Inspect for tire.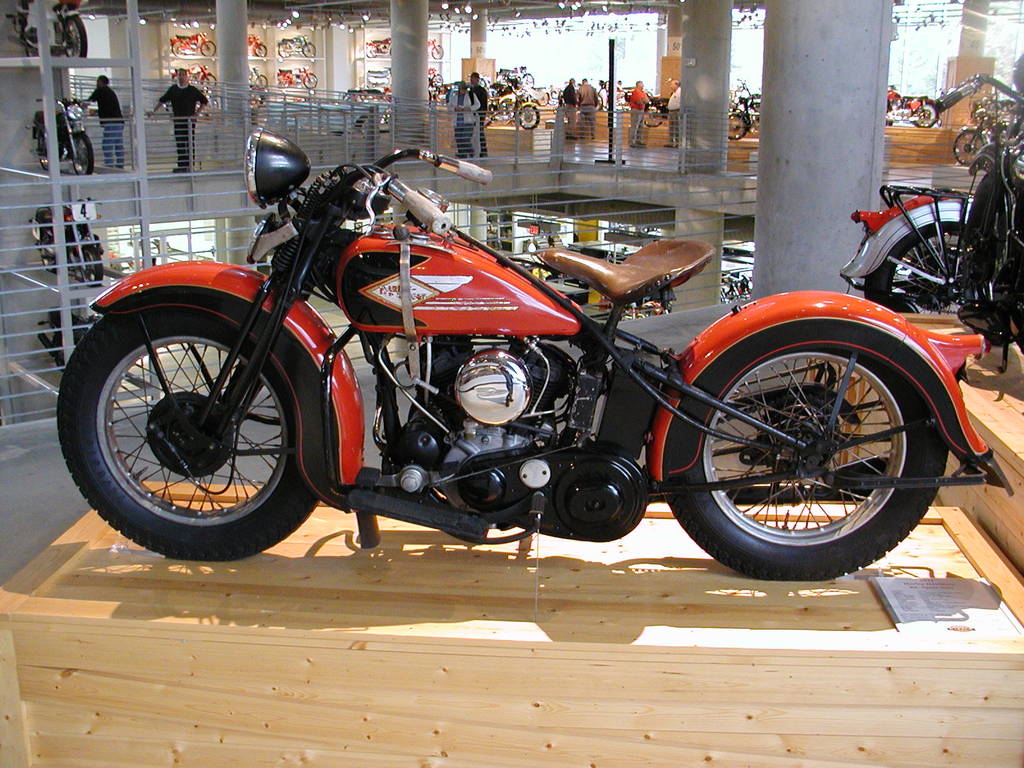
Inspection: 643,103,665,128.
